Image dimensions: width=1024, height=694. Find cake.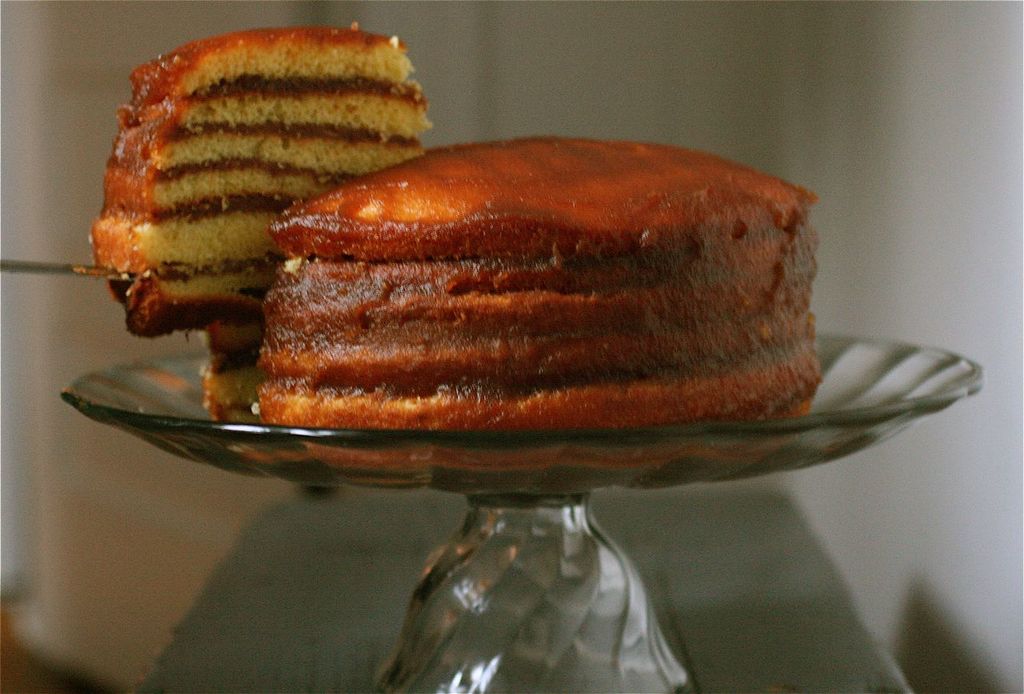
x1=102 y1=25 x2=424 y2=322.
